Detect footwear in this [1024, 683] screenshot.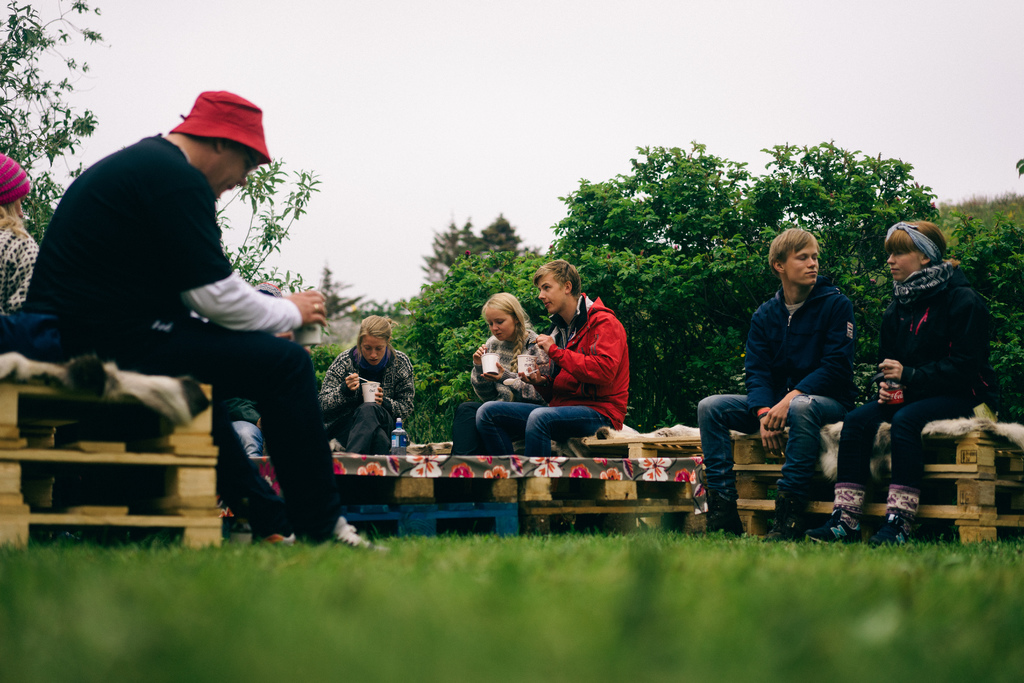
Detection: (left=760, top=486, right=816, bottom=543).
